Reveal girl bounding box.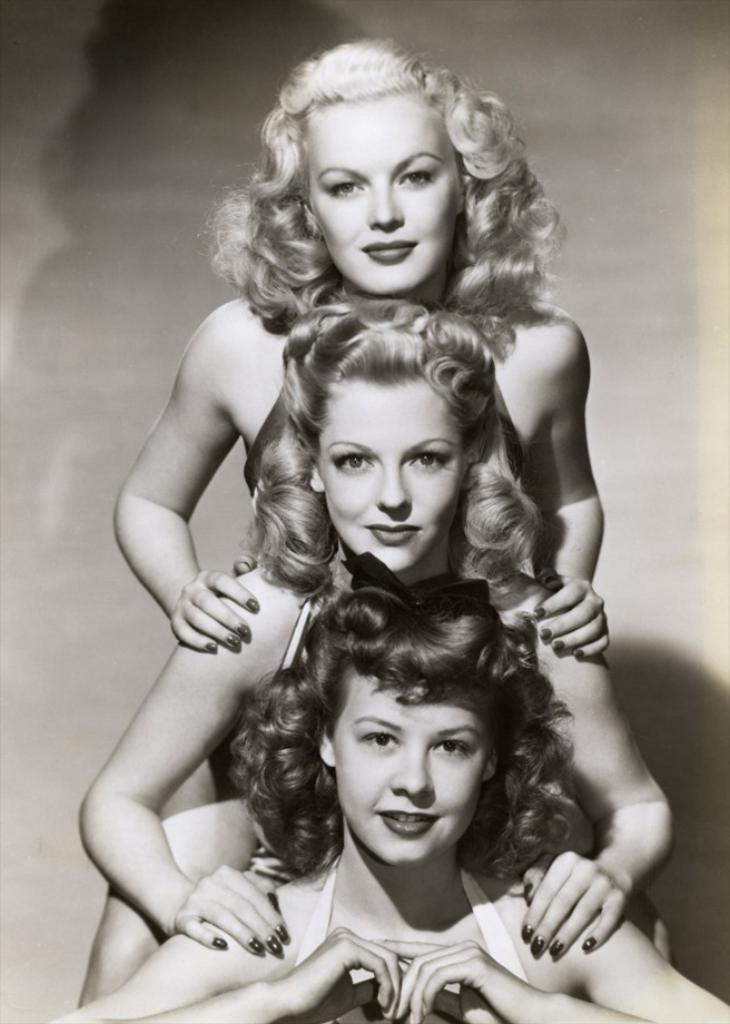
Revealed: 69:295:683:996.
